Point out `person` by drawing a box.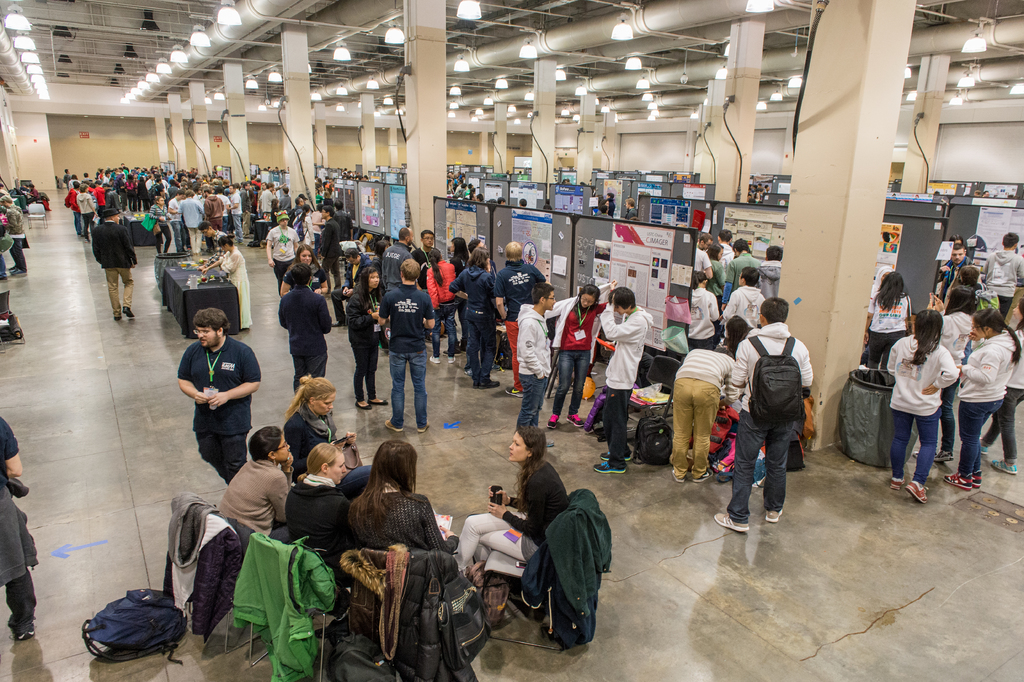
locate(148, 191, 173, 266).
